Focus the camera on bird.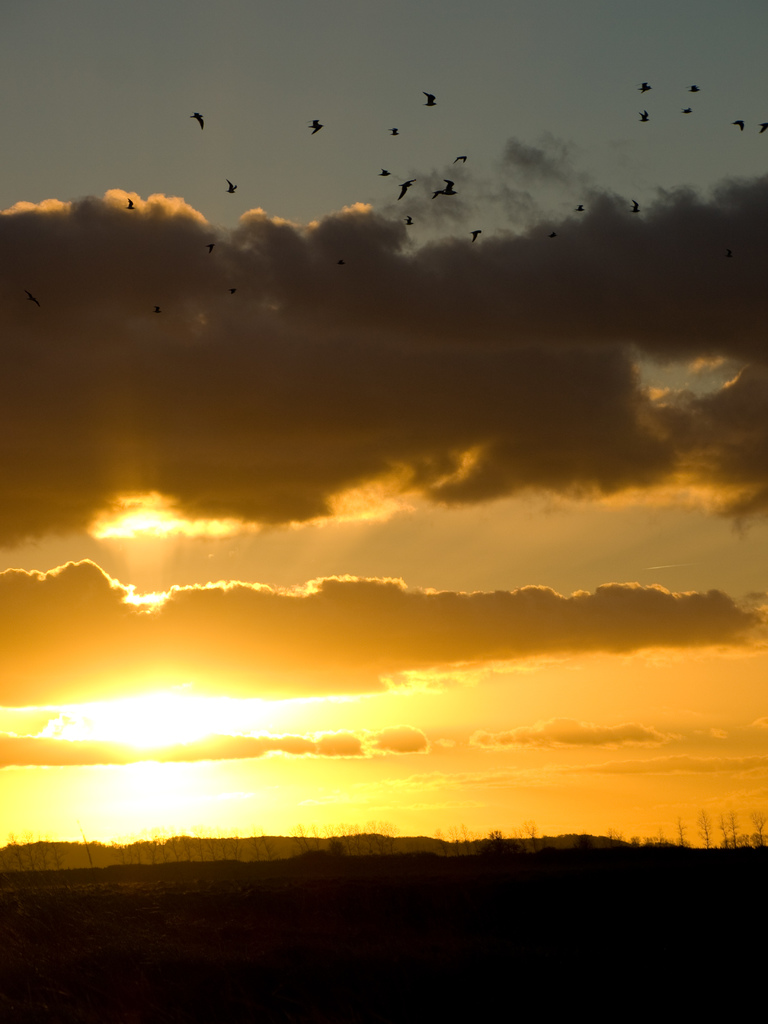
Focus region: (756, 121, 767, 132).
